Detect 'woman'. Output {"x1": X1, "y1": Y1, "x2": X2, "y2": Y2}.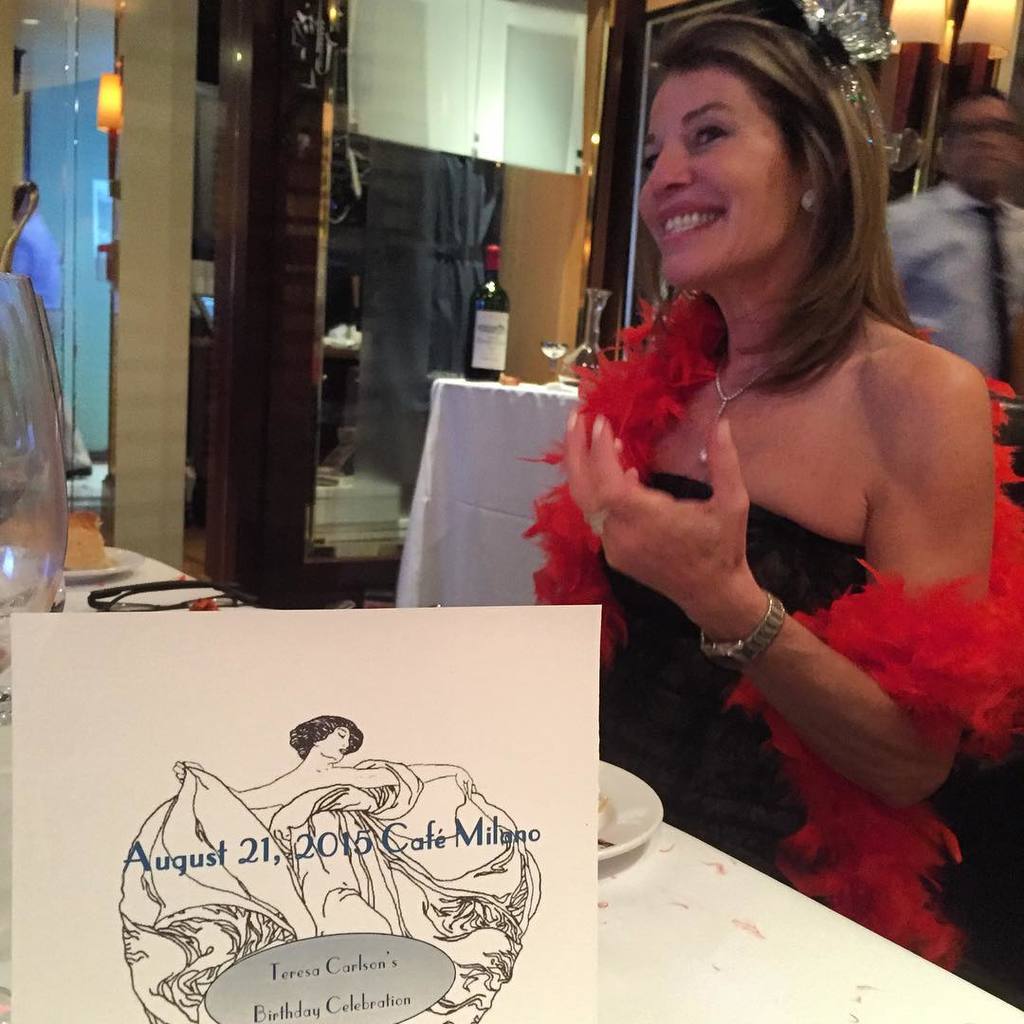
{"x1": 521, "y1": 24, "x2": 1023, "y2": 974}.
